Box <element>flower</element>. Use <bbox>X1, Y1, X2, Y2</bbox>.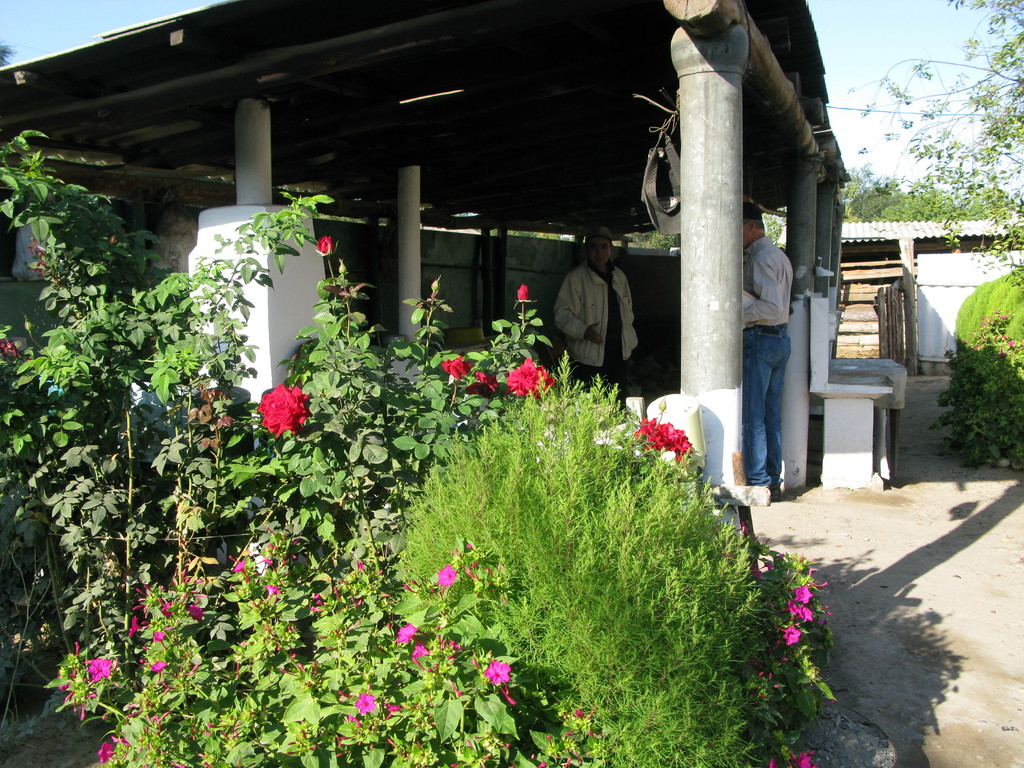
<bbox>0, 336, 17, 356</bbox>.
